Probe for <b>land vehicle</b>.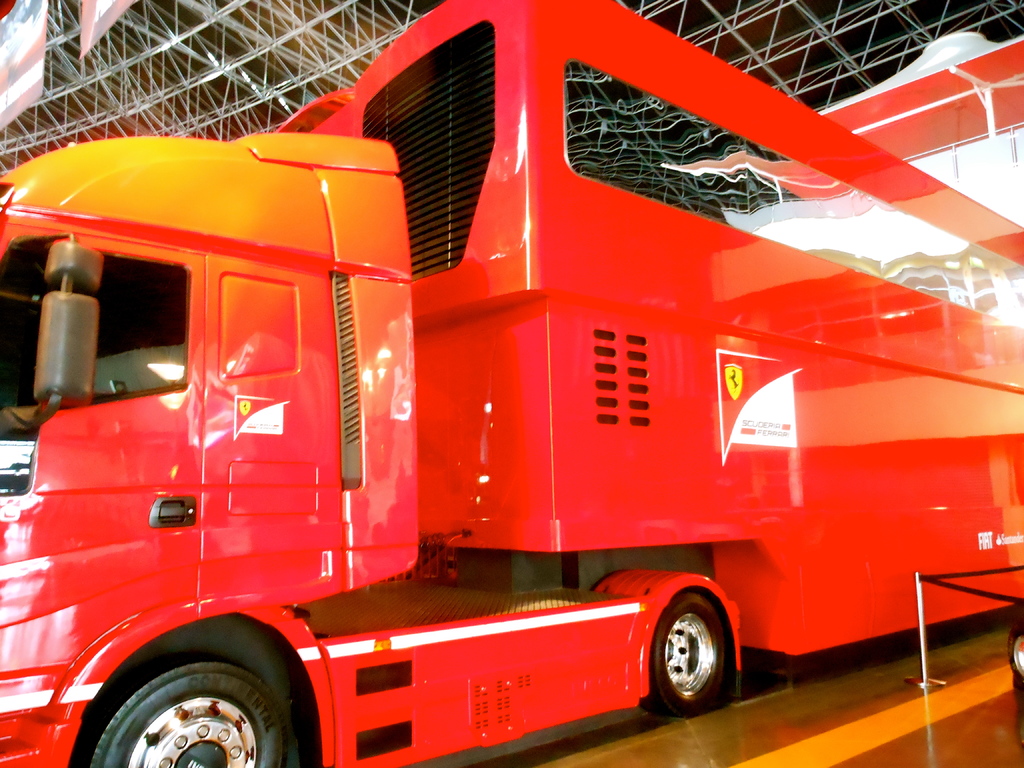
Probe result: {"x1": 1, "y1": 24, "x2": 990, "y2": 749}.
